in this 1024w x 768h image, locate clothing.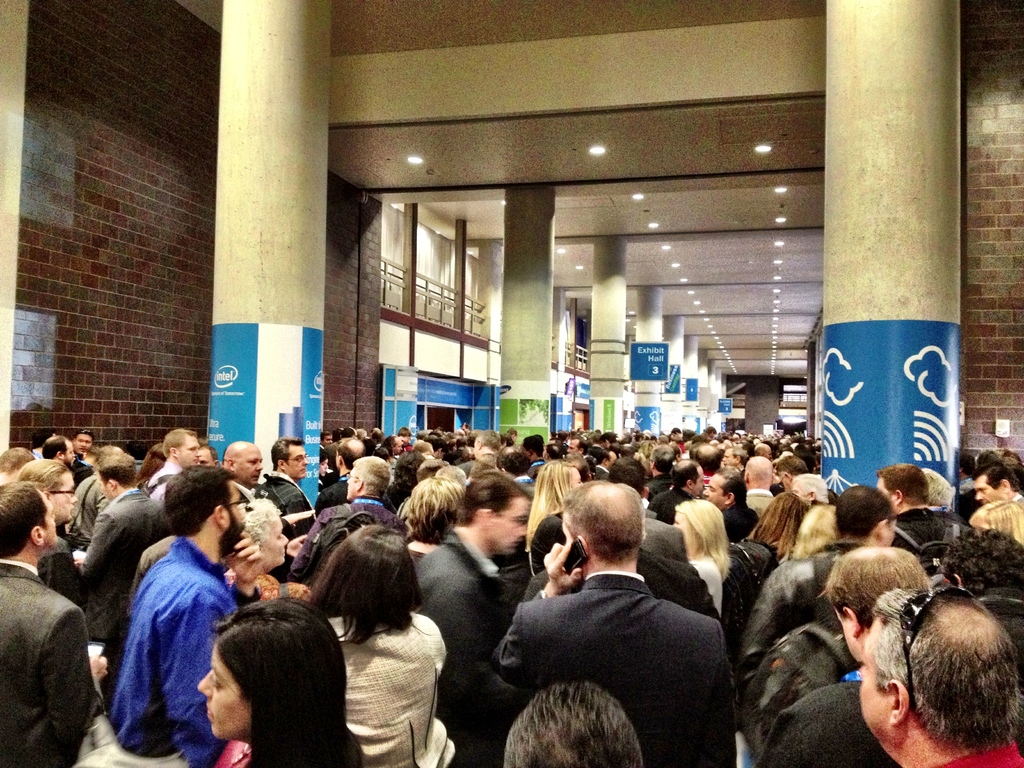
Bounding box: pyautogui.locateOnScreen(284, 491, 410, 590).
